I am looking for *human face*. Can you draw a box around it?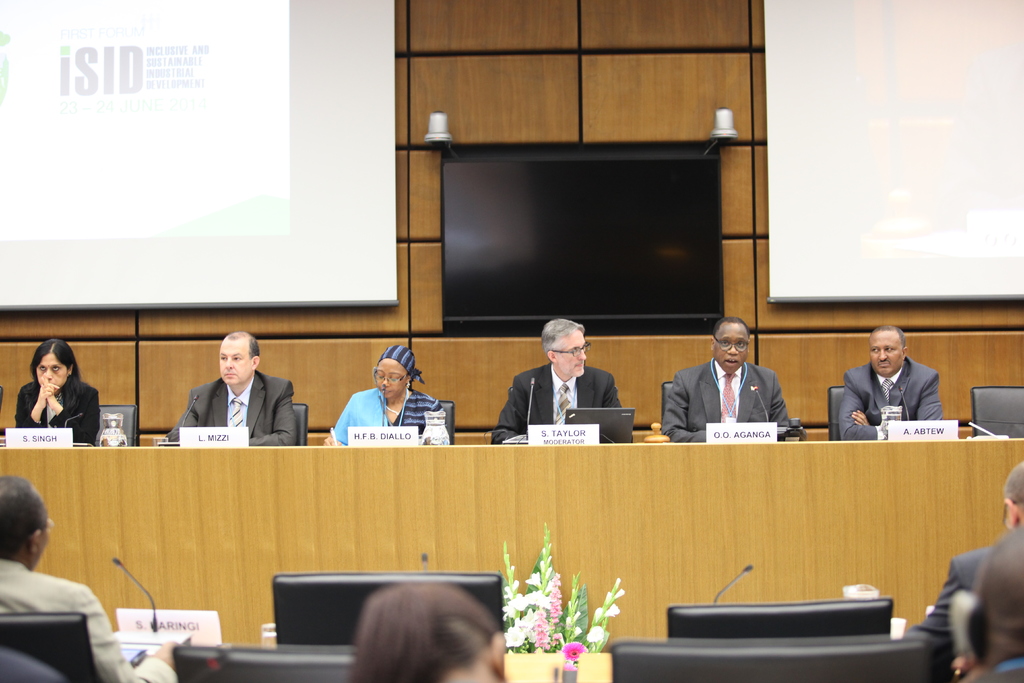
Sure, the bounding box is select_region(214, 336, 257, 383).
